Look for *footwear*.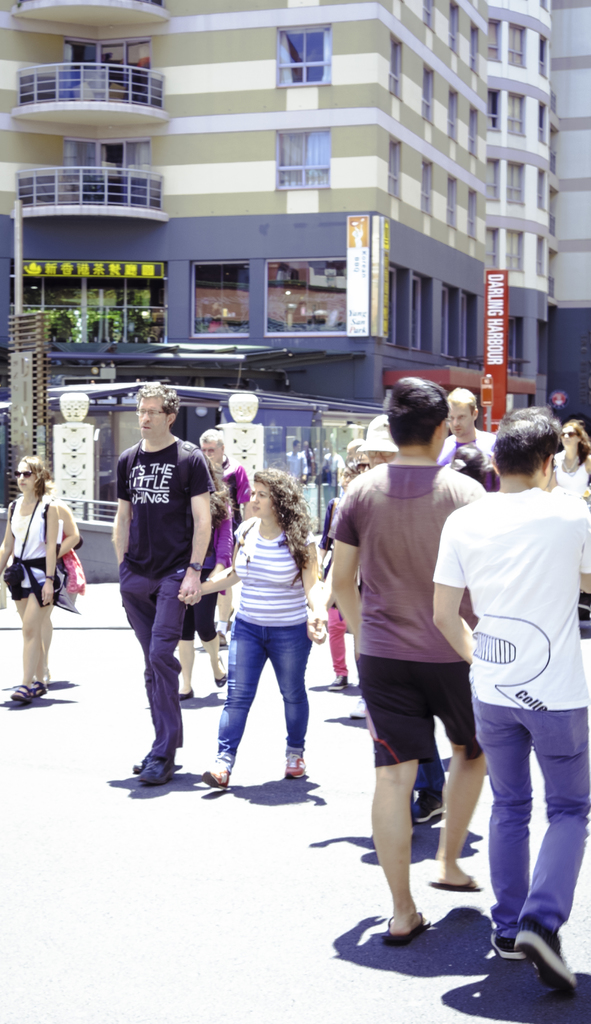
Found: x1=12, y1=683, x2=35, y2=703.
